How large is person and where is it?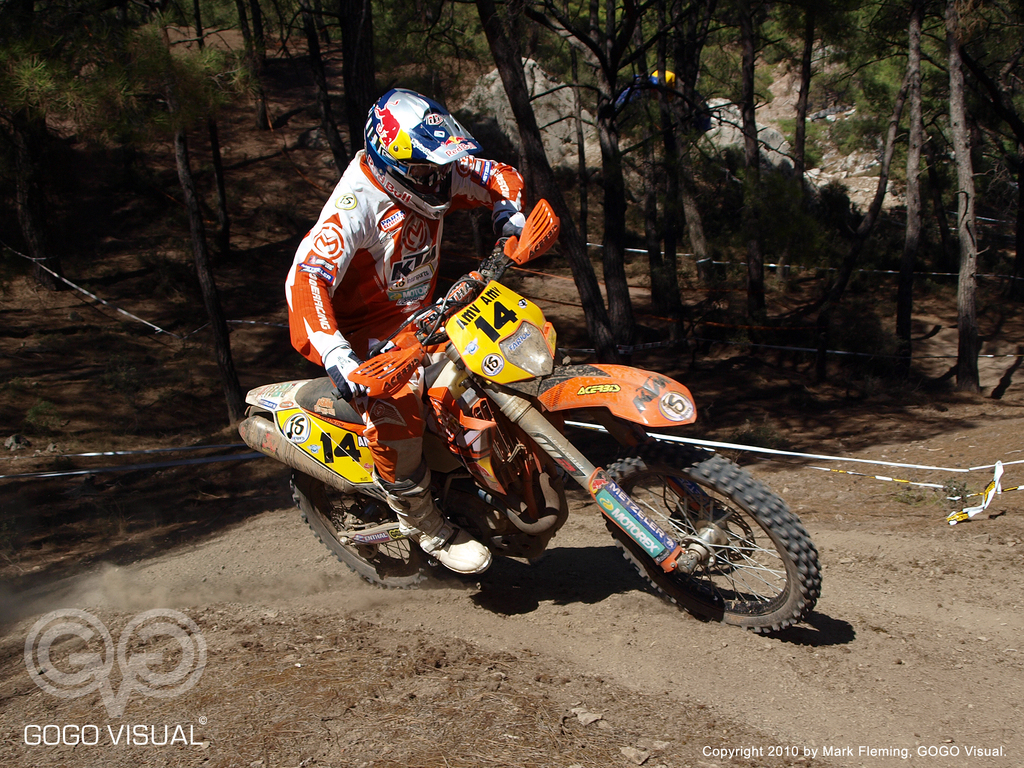
Bounding box: (left=271, top=88, right=533, bottom=476).
